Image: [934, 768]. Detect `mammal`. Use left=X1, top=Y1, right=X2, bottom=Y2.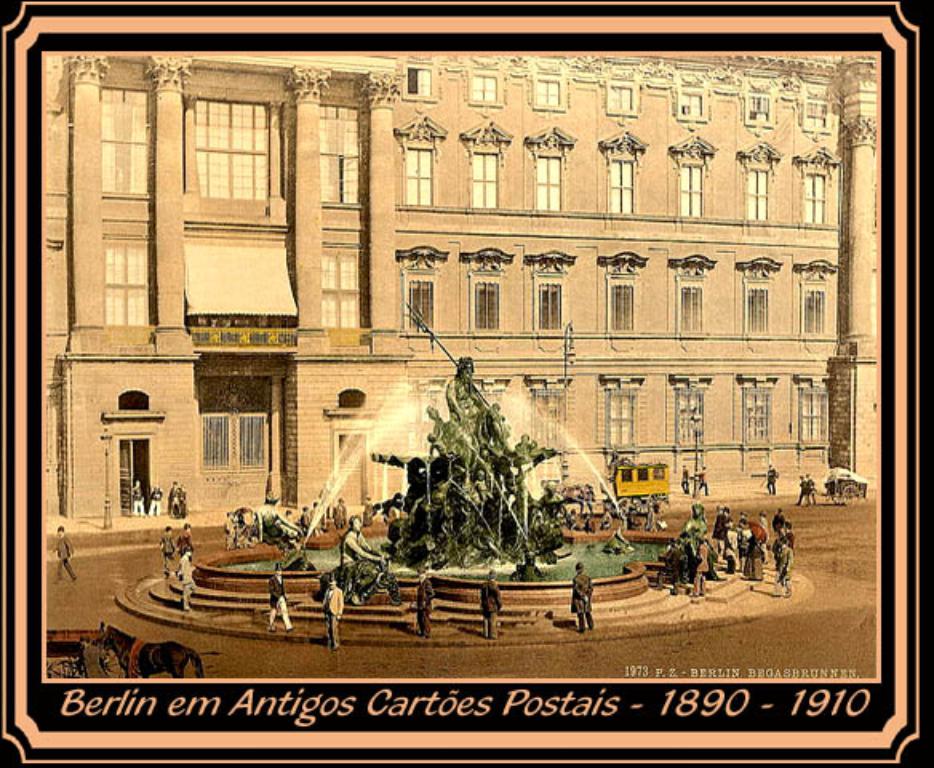
left=581, top=480, right=595, bottom=506.
